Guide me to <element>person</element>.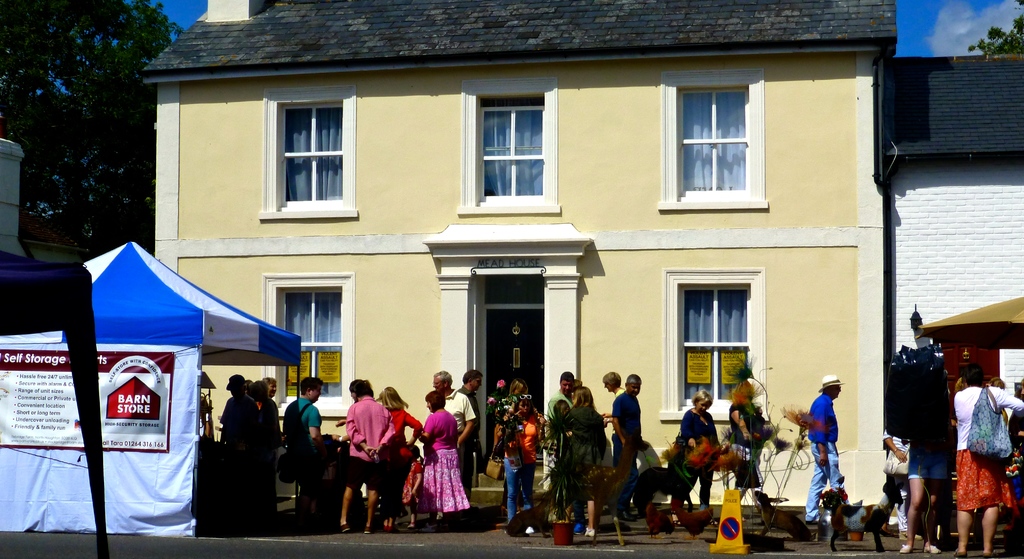
Guidance: box=[467, 370, 477, 431].
